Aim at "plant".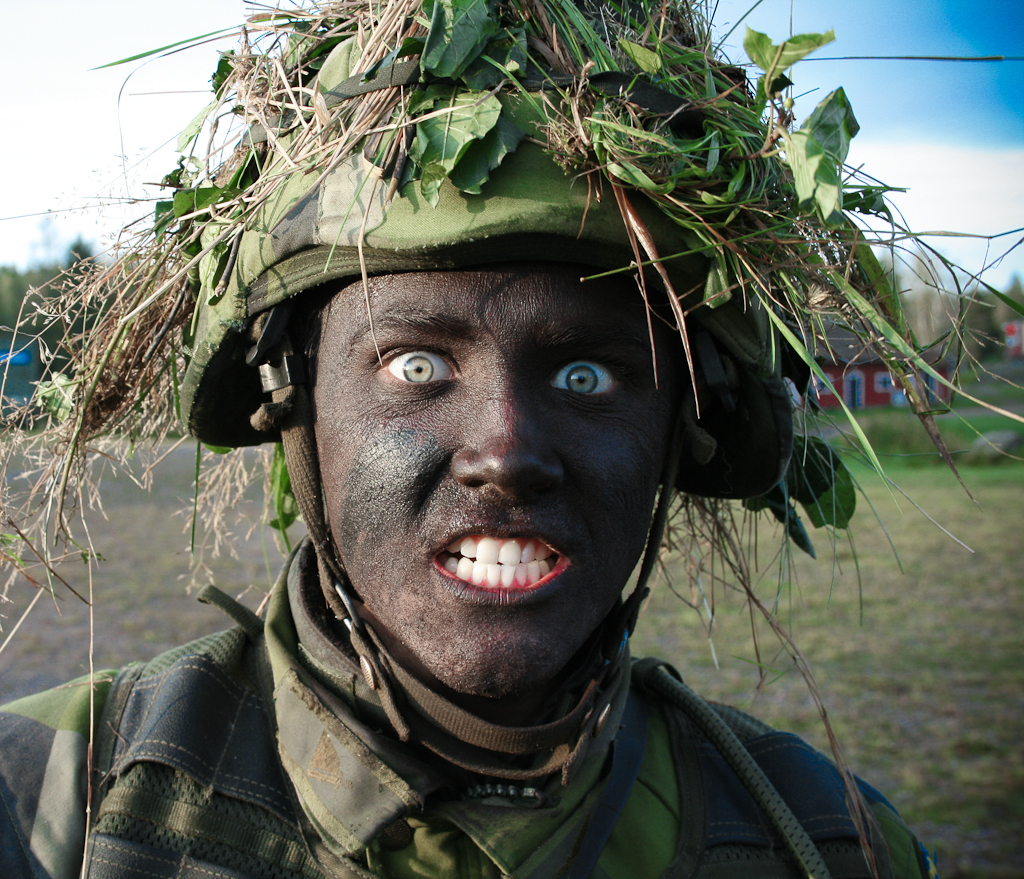
Aimed at rect(833, 409, 958, 469).
